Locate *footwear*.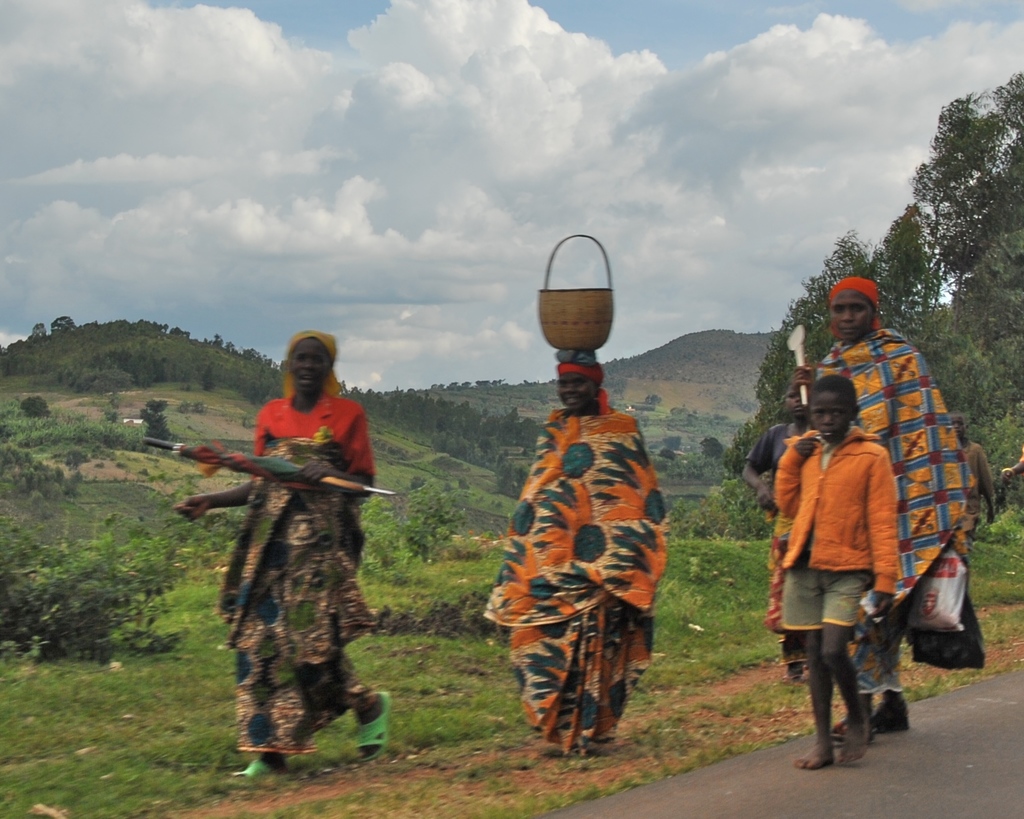
Bounding box: (228, 753, 278, 781).
